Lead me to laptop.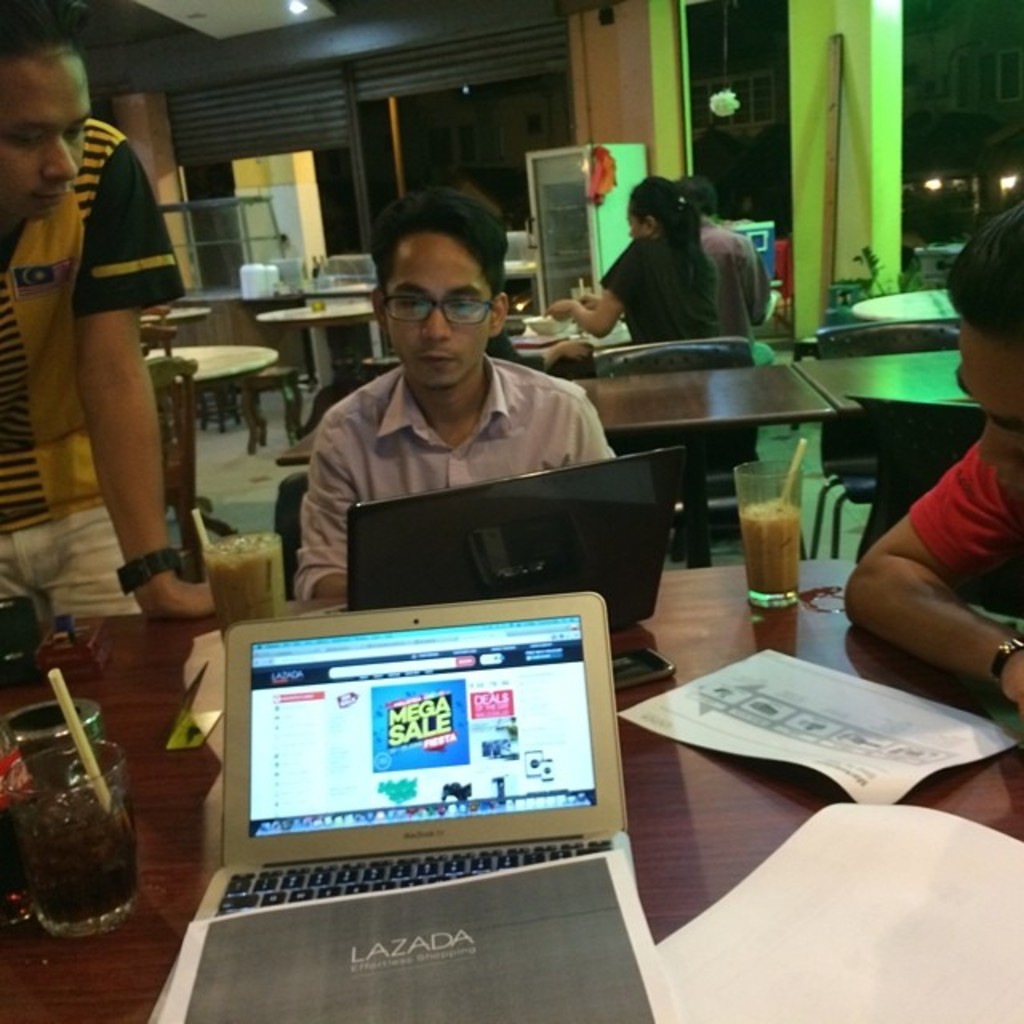
Lead to {"left": 306, "top": 448, "right": 683, "bottom": 618}.
